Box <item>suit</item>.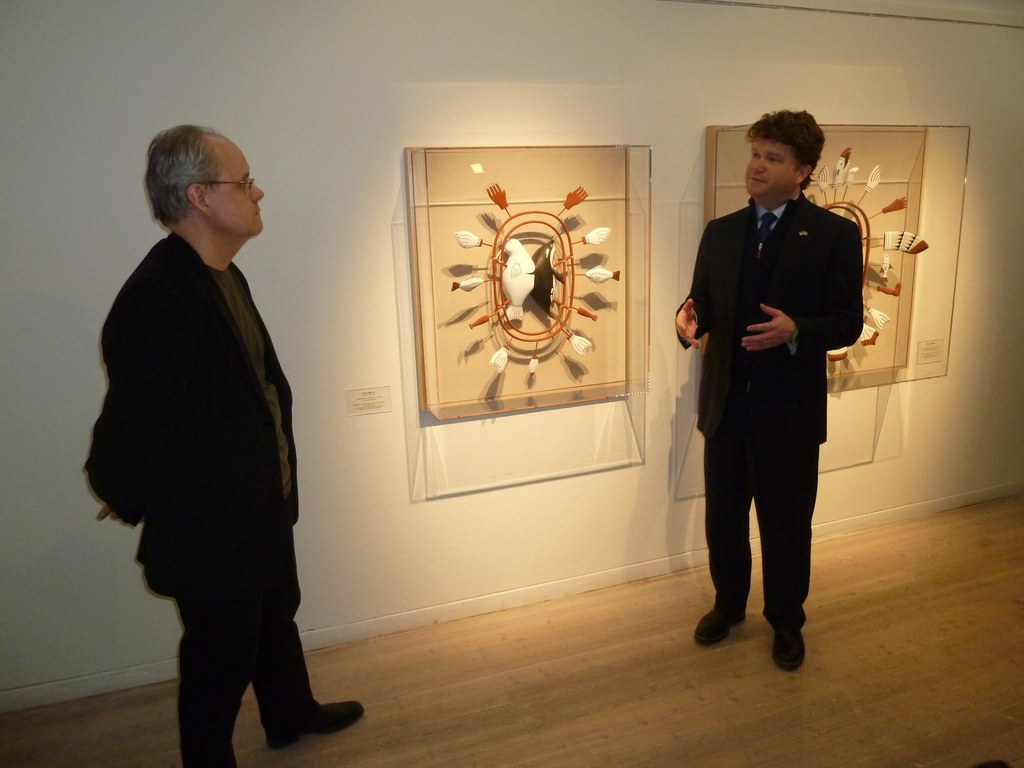
<region>681, 151, 867, 655</region>.
